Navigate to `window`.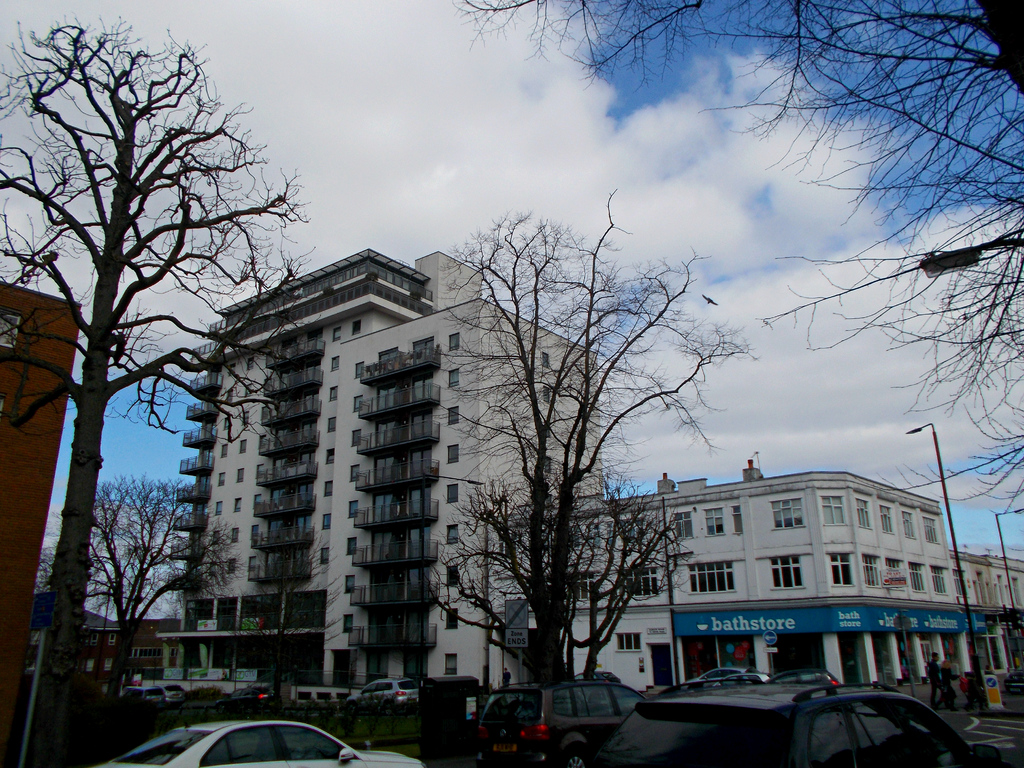
Navigation target: {"x1": 260, "y1": 407, "x2": 271, "y2": 426}.
